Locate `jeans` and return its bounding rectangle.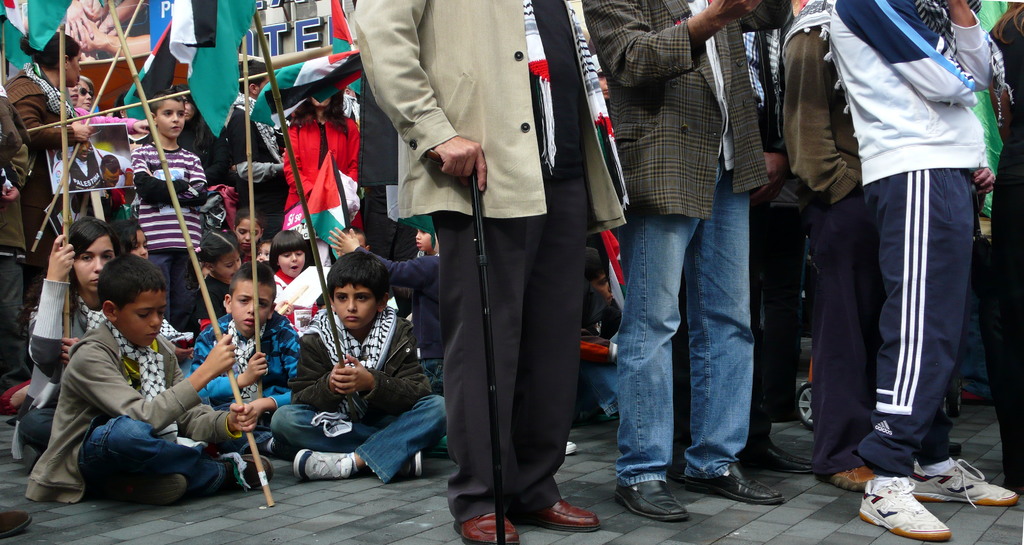
[left=61, top=413, right=223, bottom=506].
